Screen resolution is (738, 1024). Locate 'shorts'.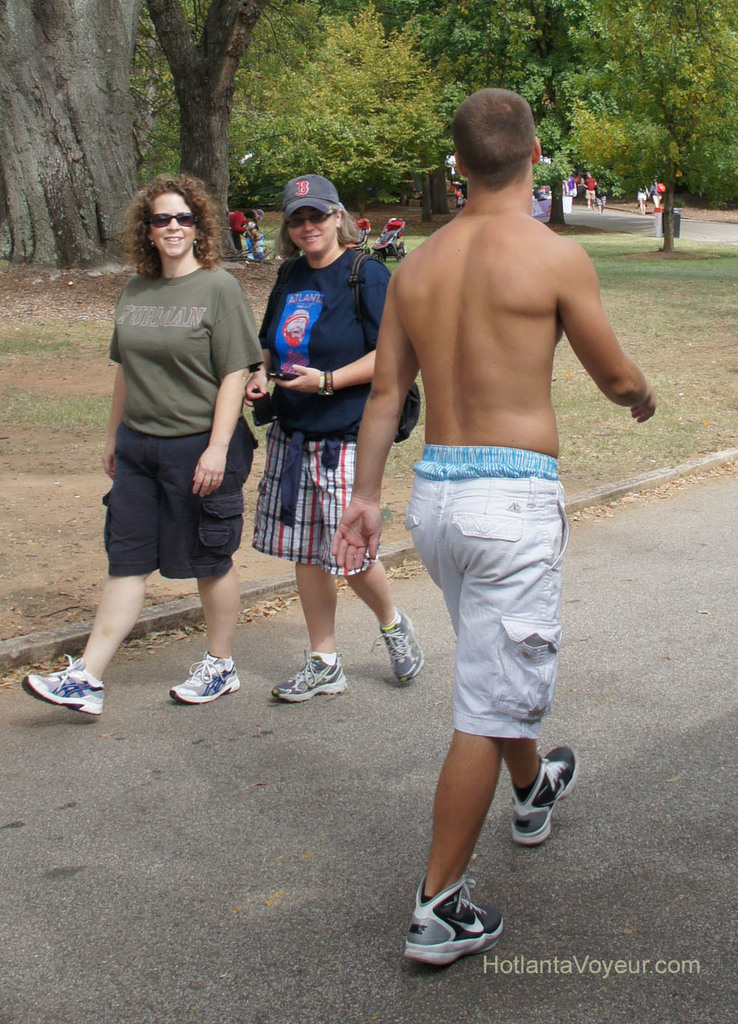
404:478:570:739.
